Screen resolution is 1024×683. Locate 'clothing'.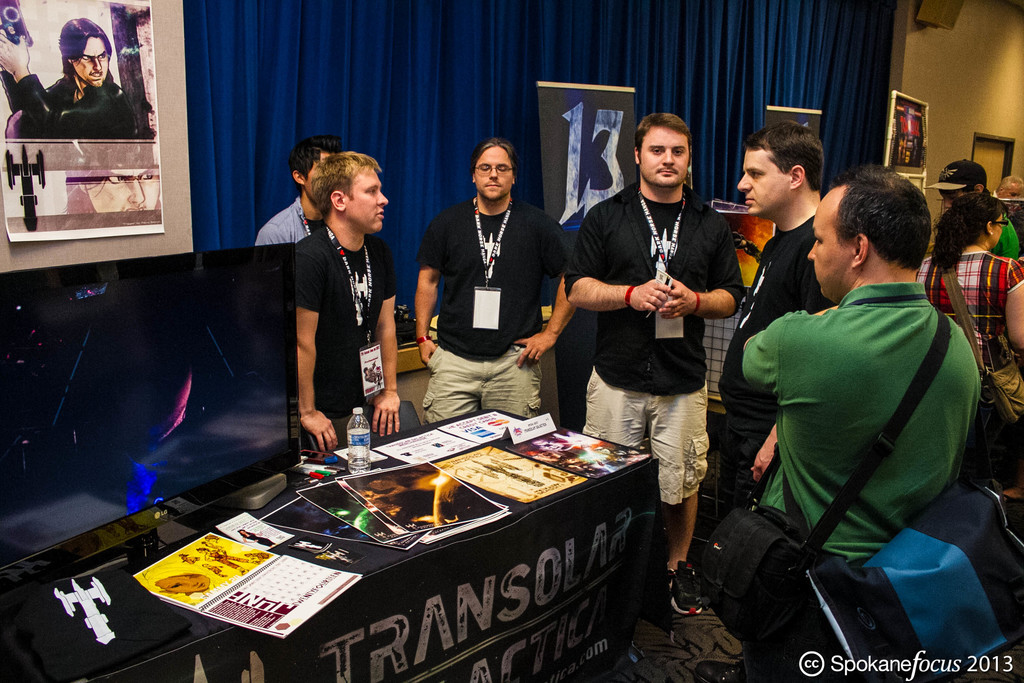
select_region(920, 229, 1023, 368).
